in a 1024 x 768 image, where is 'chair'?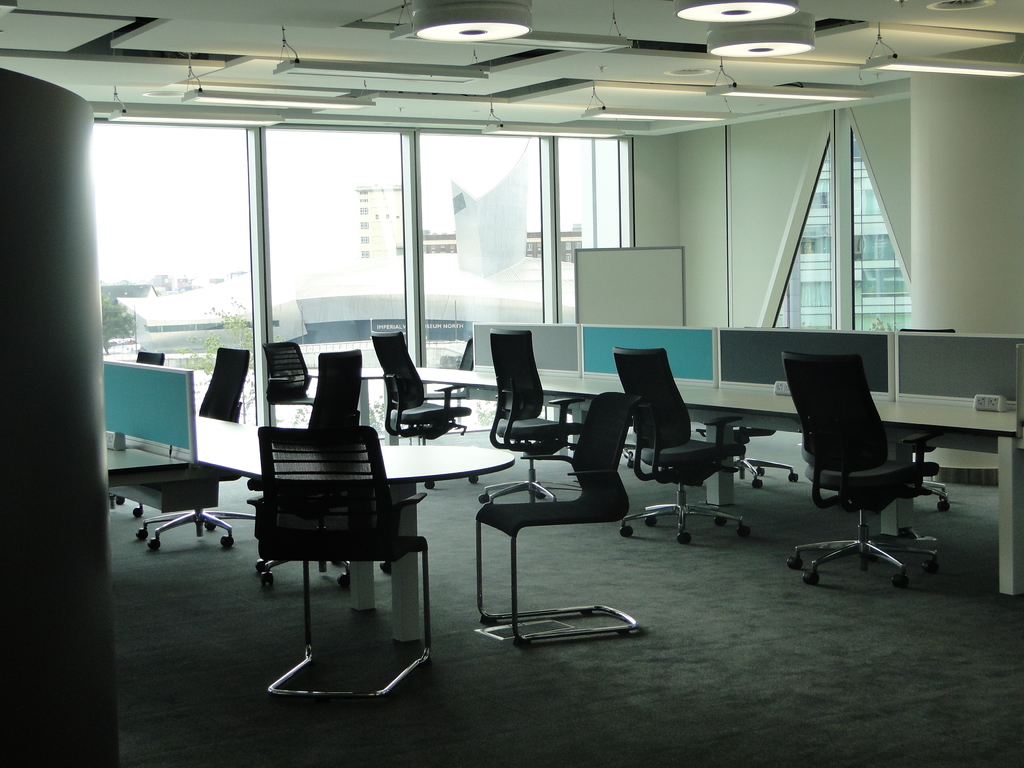
[370,327,469,495].
